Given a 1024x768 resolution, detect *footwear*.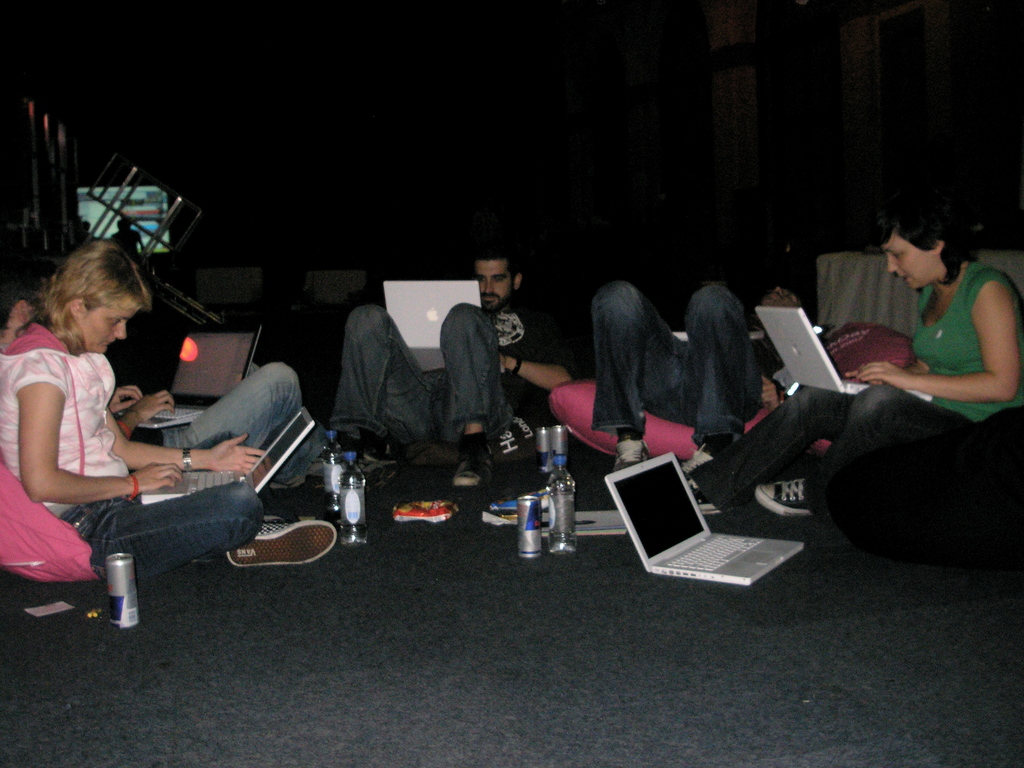
pyautogui.locateOnScreen(227, 513, 336, 584).
